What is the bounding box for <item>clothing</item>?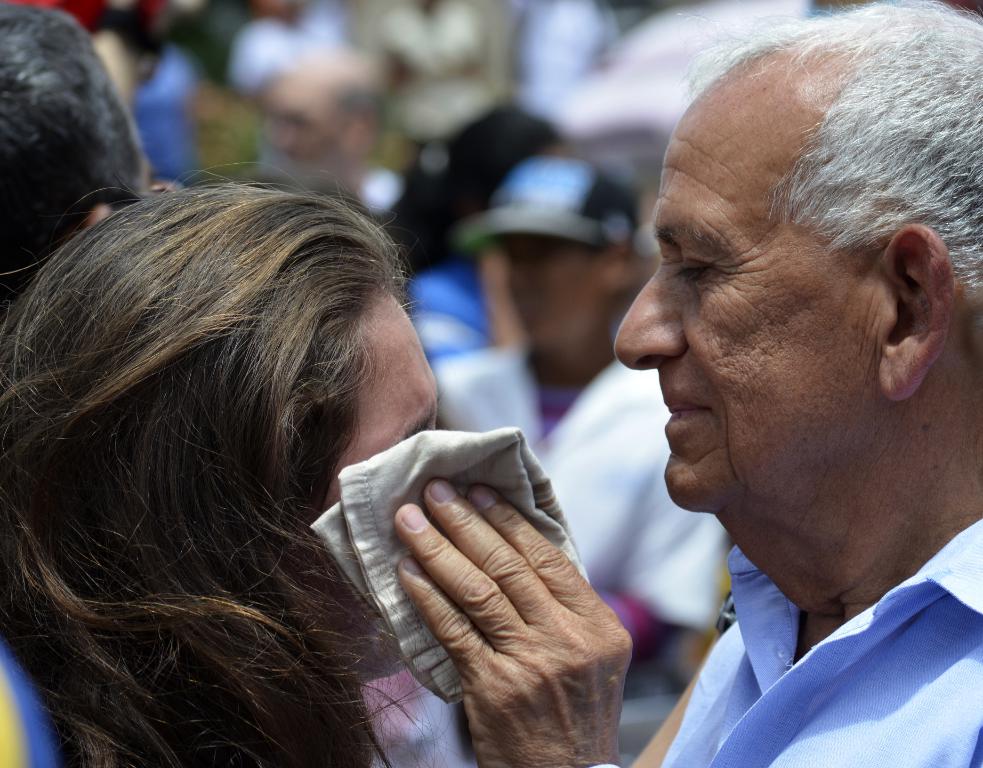
<region>625, 466, 982, 767</region>.
